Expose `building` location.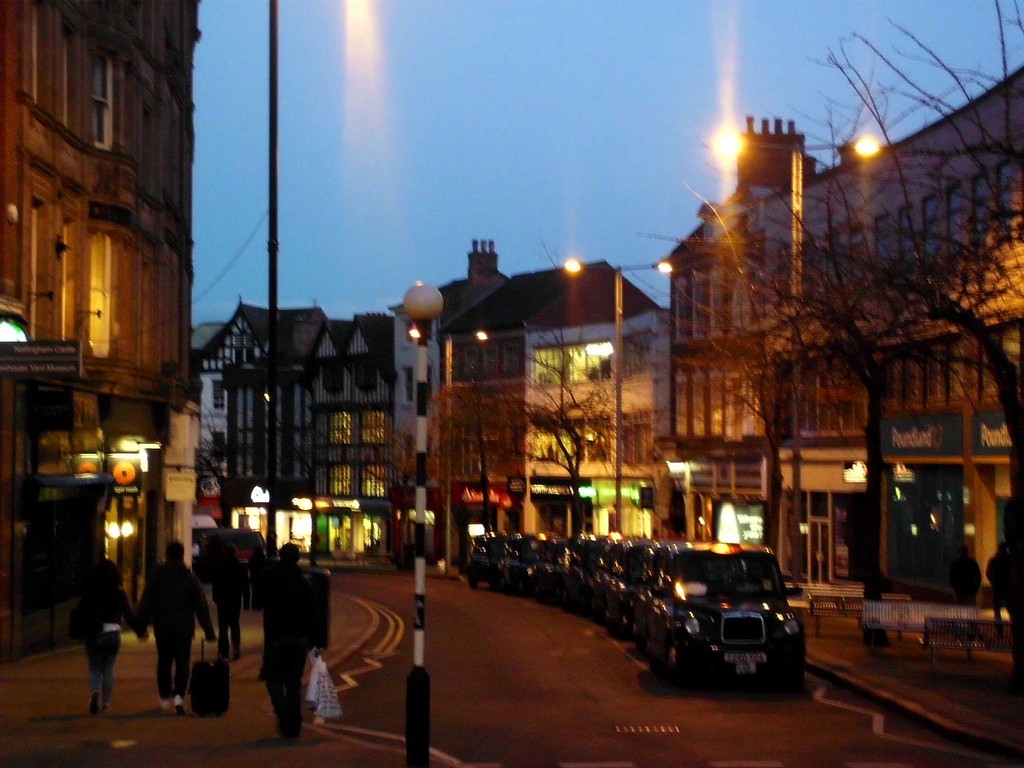
Exposed at bbox=(0, 0, 200, 671).
